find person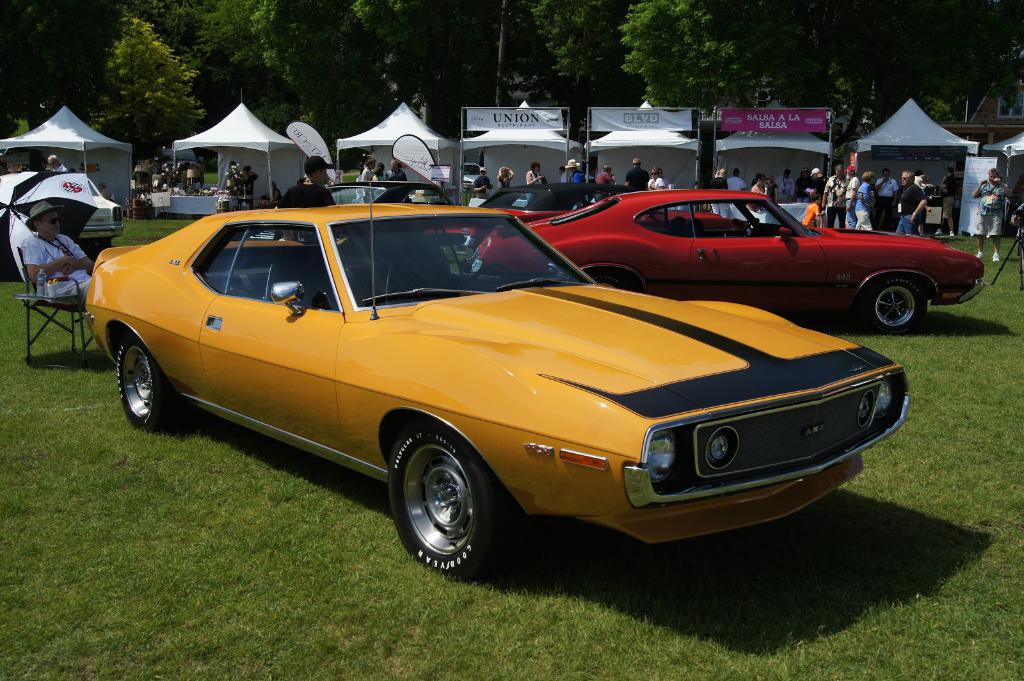
region(972, 165, 1013, 259)
